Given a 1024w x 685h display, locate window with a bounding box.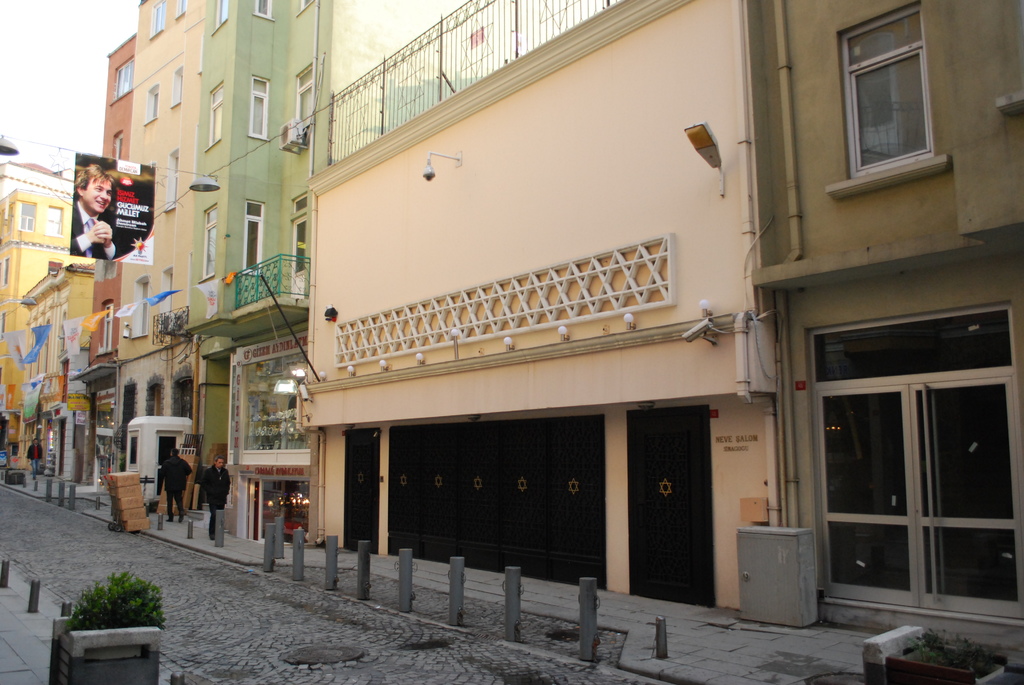
Located: [132, 278, 154, 336].
